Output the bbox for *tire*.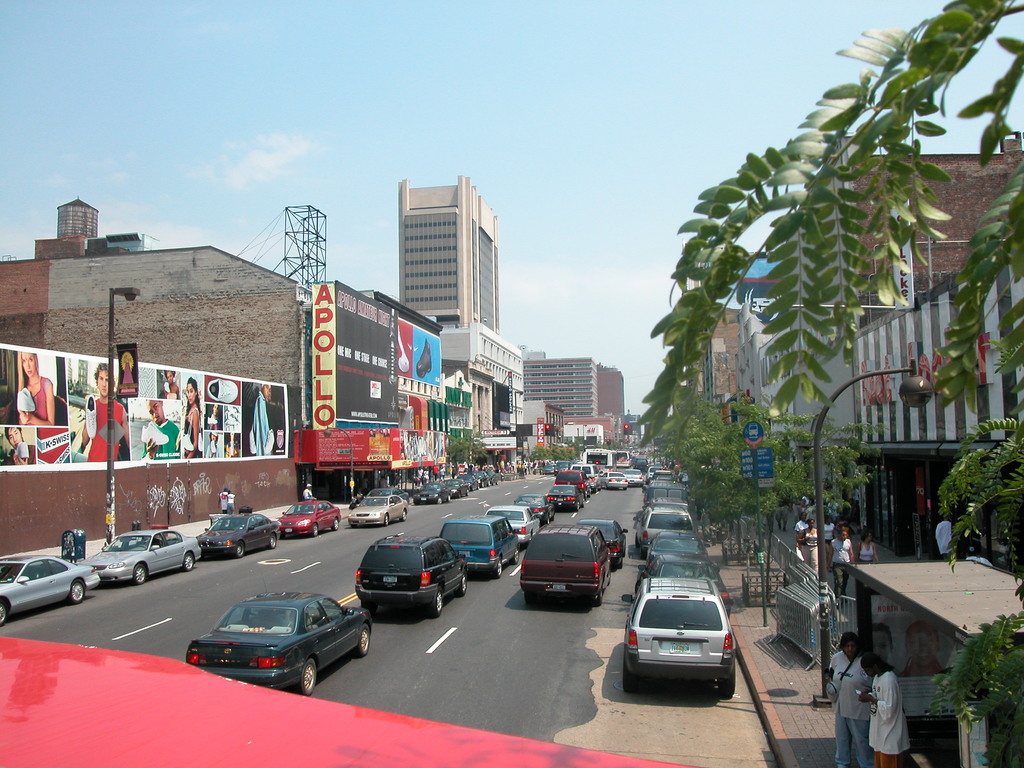
detection(433, 588, 445, 617).
